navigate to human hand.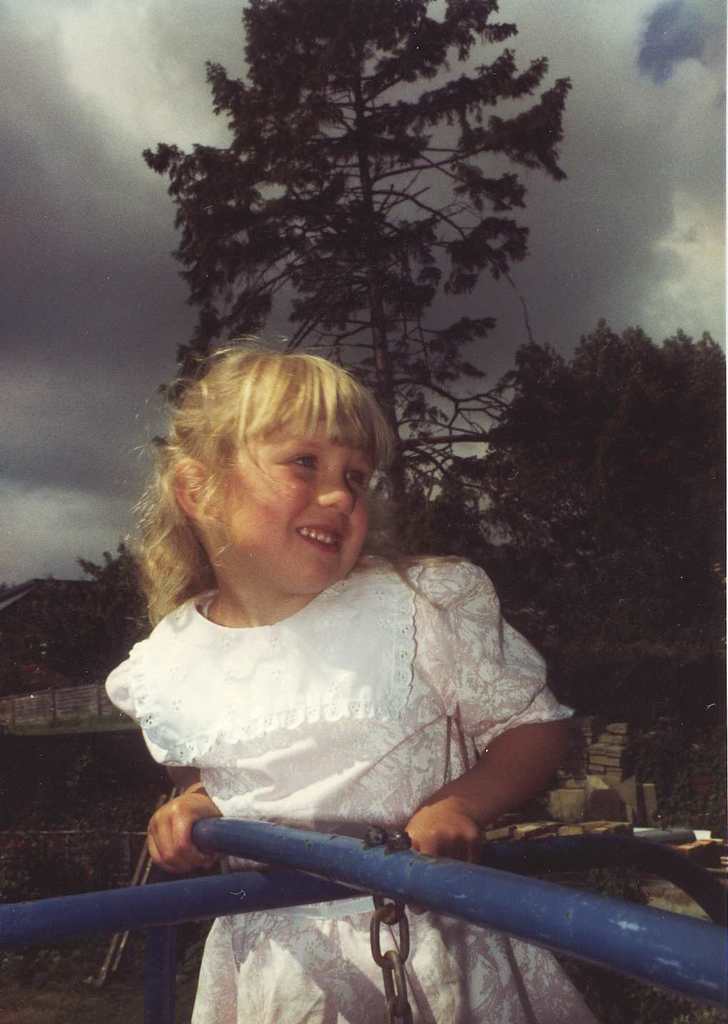
Navigation target: box(396, 798, 487, 872).
